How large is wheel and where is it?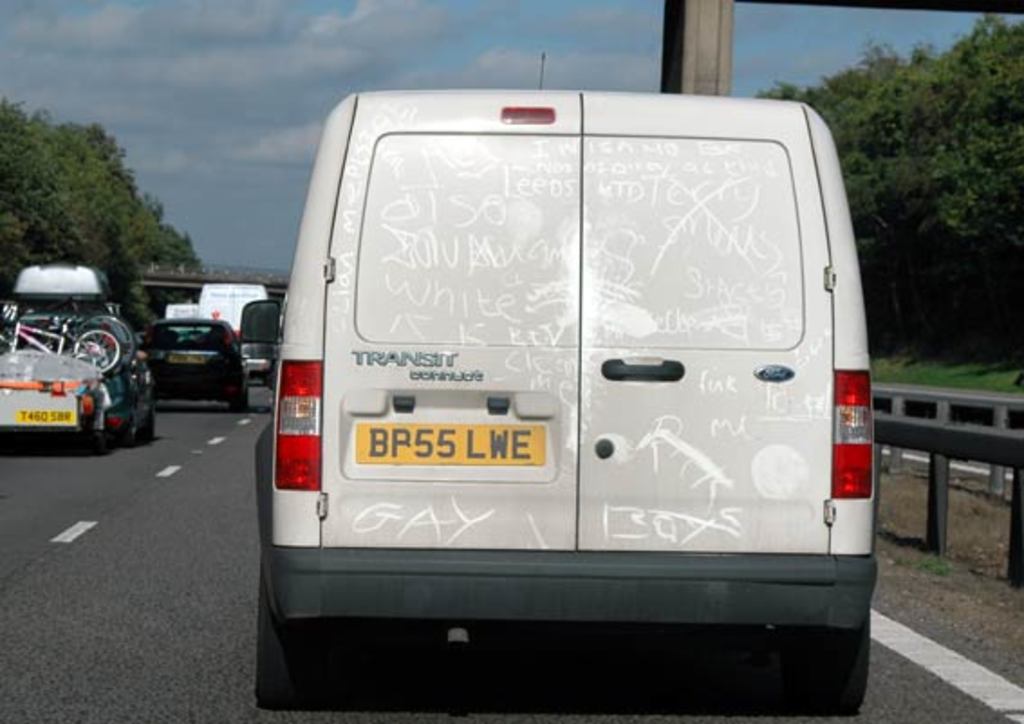
Bounding box: {"left": 76, "top": 329, "right": 121, "bottom": 377}.
